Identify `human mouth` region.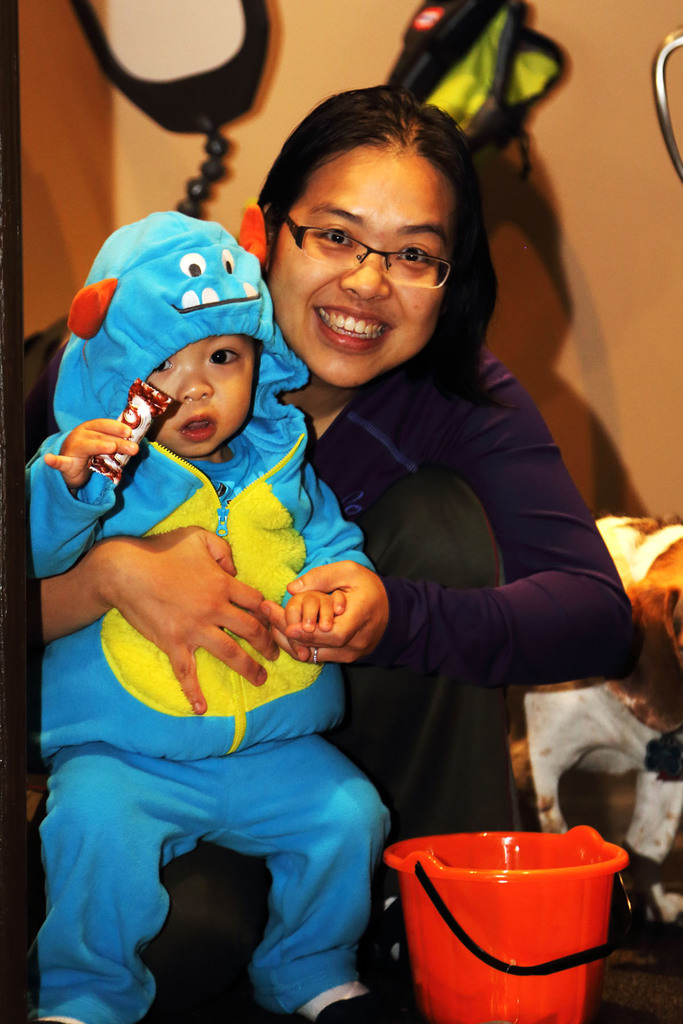
Region: (left=312, top=303, right=395, bottom=354).
